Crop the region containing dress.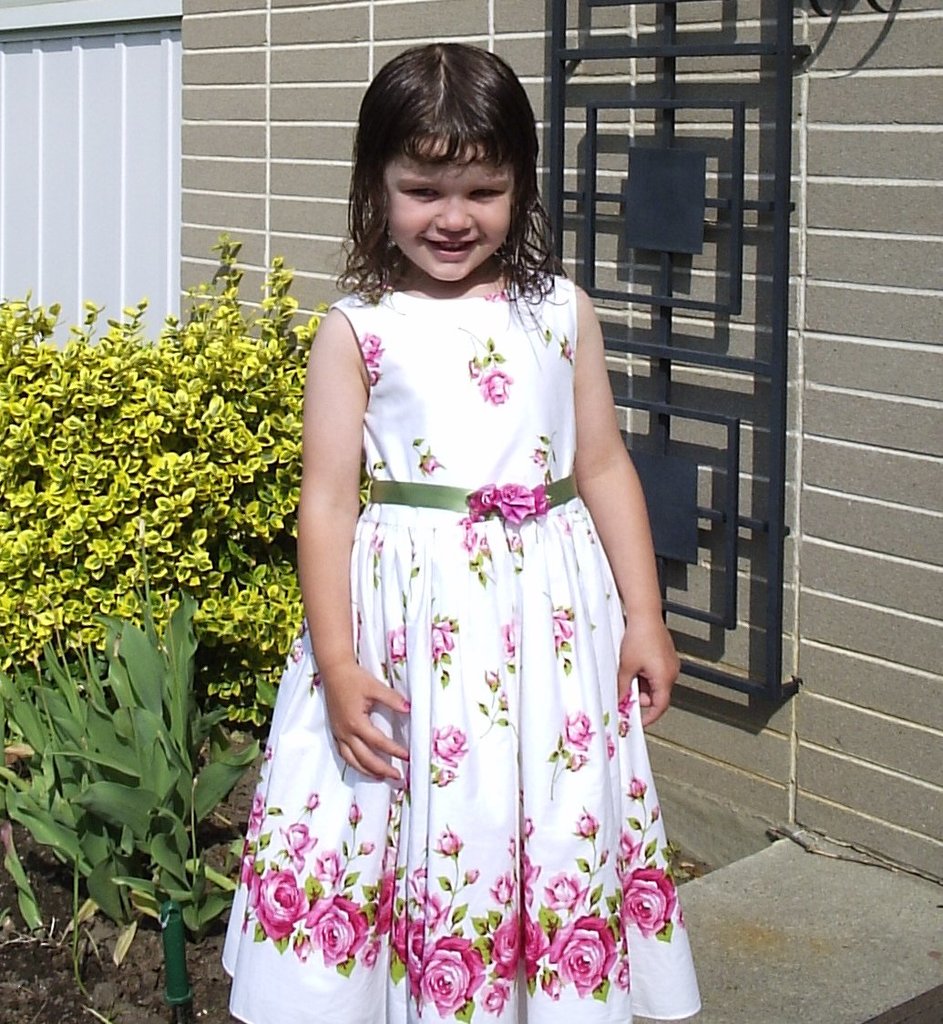
Crop region: select_region(219, 274, 707, 1023).
